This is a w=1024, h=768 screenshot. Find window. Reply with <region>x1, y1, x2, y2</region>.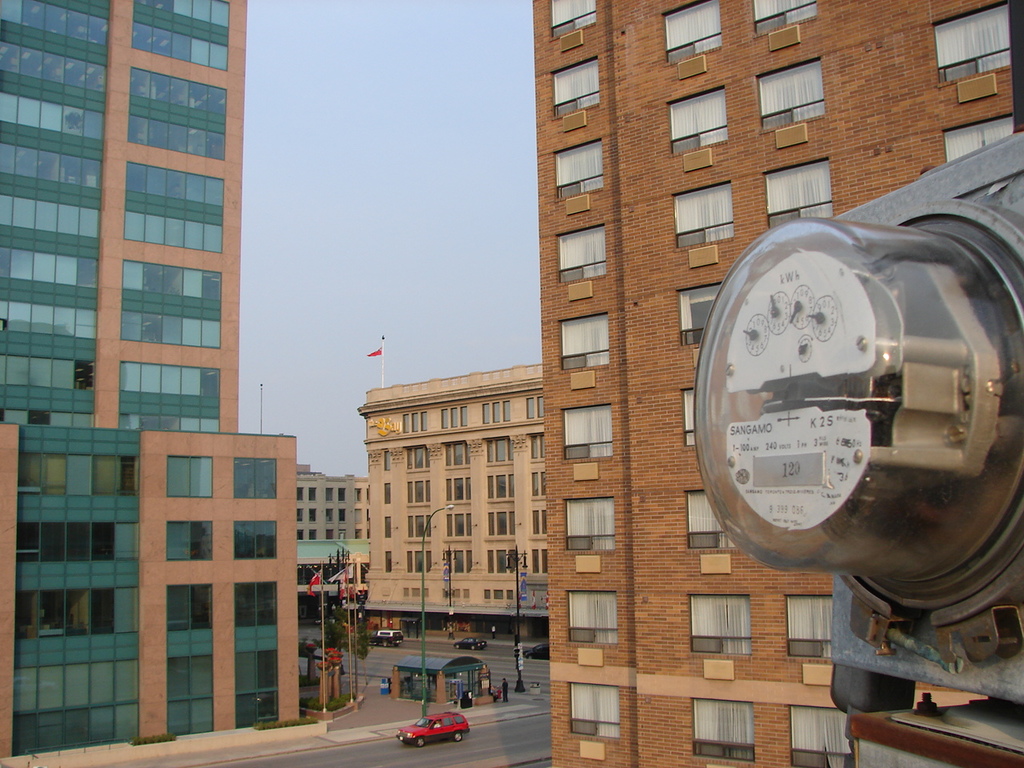
<region>530, 432, 543, 458</region>.
